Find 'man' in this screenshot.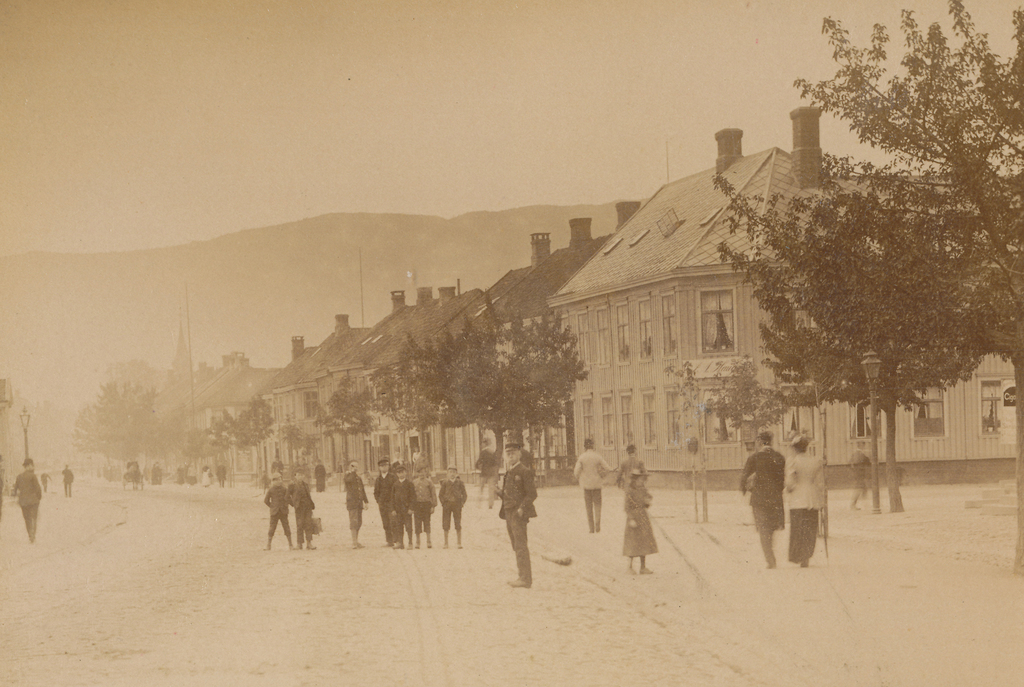
The bounding box for 'man' is {"x1": 284, "y1": 468, "x2": 316, "y2": 550}.
